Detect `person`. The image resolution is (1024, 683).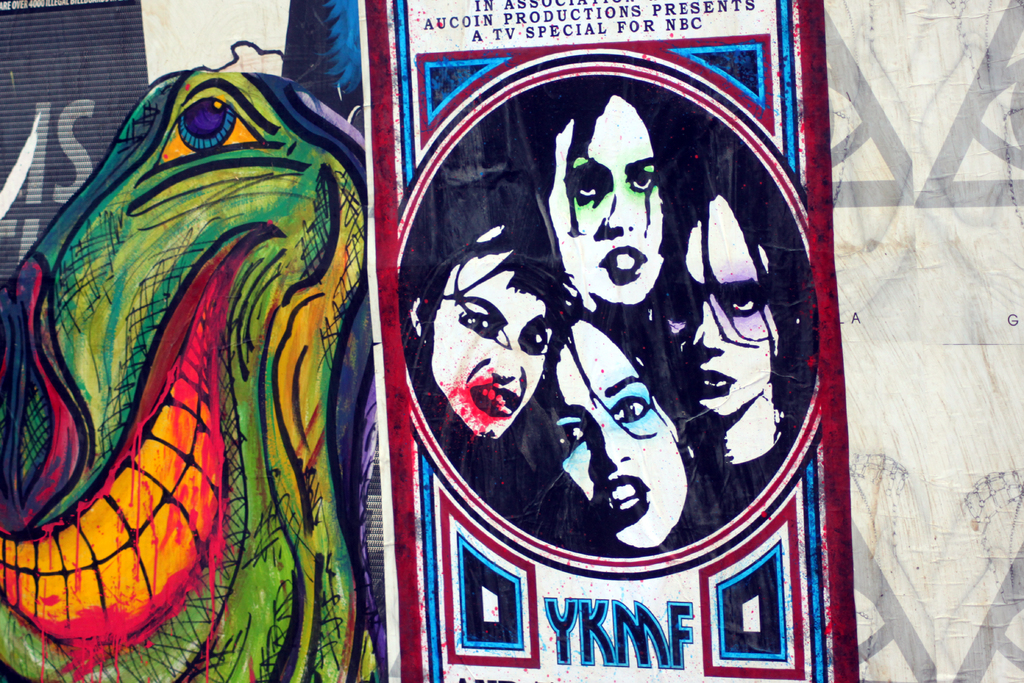
Rect(406, 219, 576, 517).
